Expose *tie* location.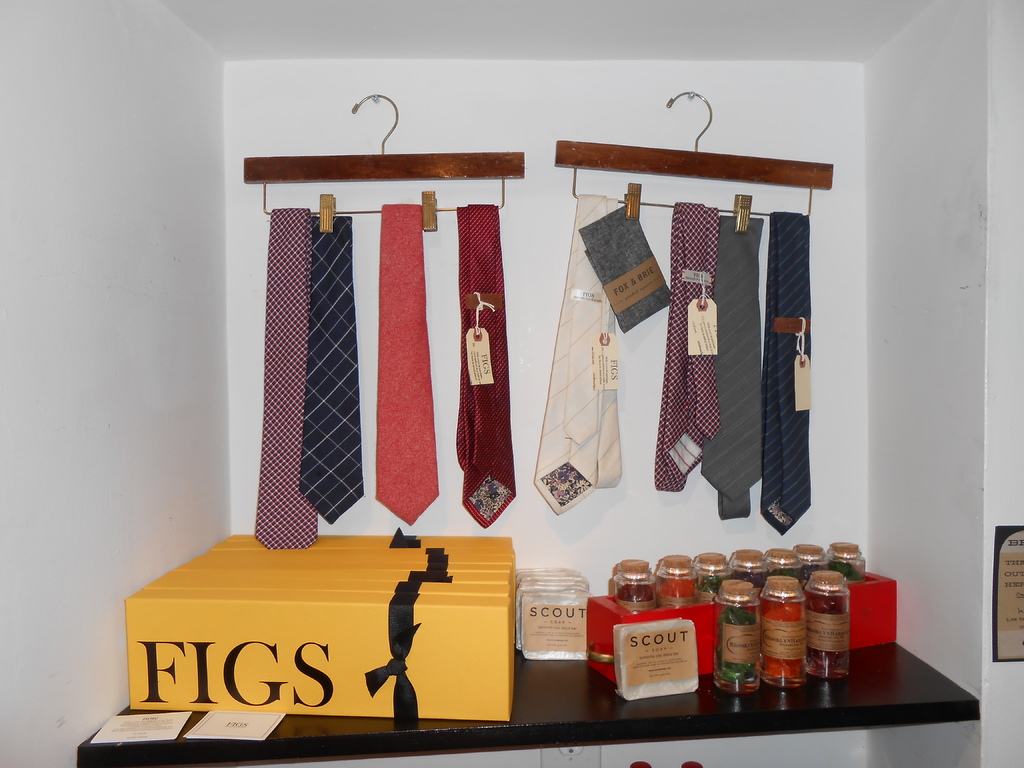
Exposed at <region>252, 205, 319, 545</region>.
